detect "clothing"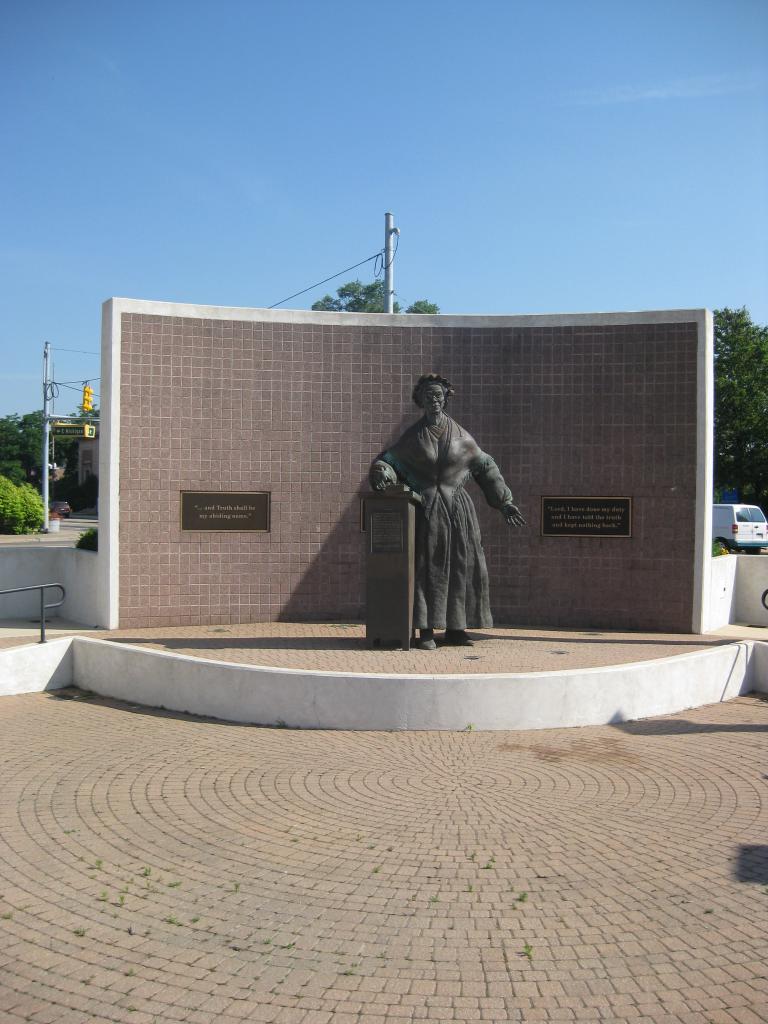
x1=365 y1=408 x2=514 y2=630
